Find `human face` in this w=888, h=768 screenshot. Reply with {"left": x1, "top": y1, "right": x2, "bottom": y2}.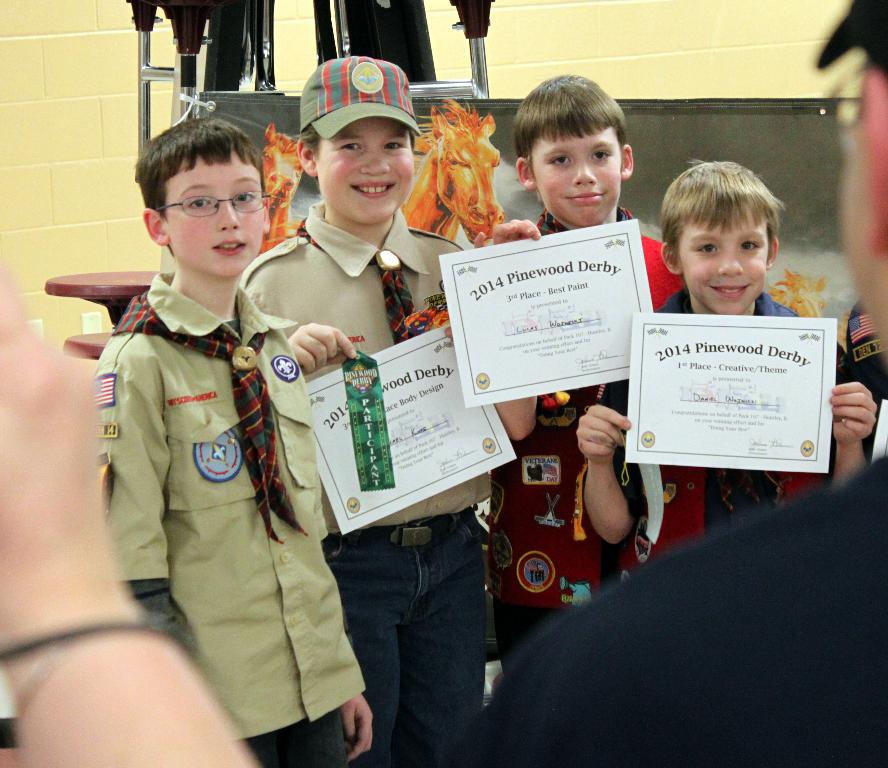
{"left": 159, "top": 153, "right": 276, "bottom": 279}.
